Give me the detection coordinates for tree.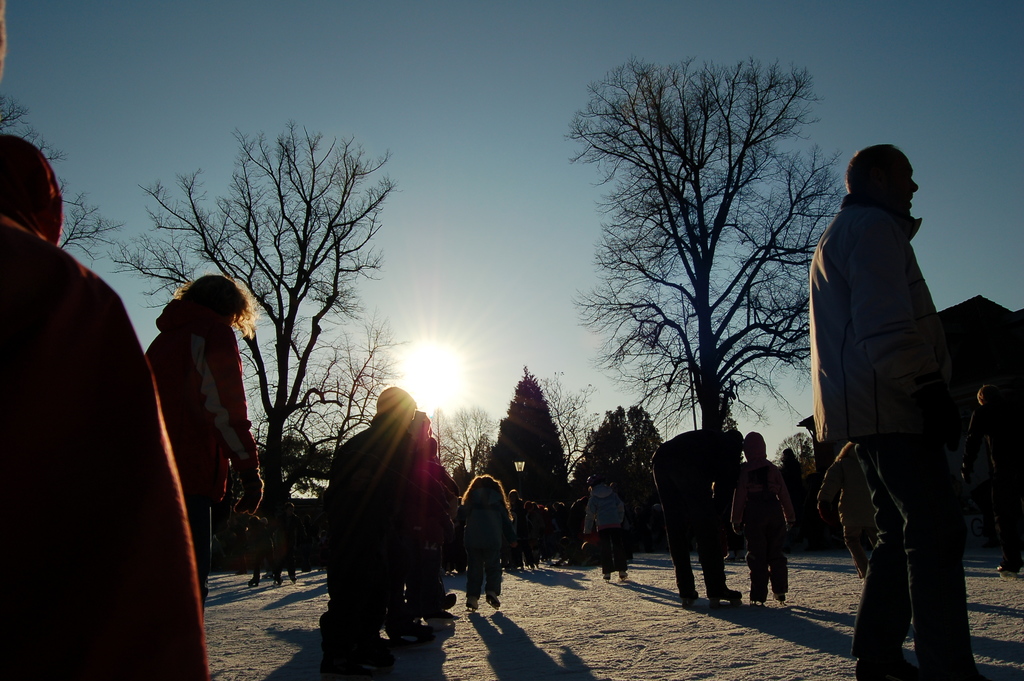
bbox(0, 95, 129, 265).
